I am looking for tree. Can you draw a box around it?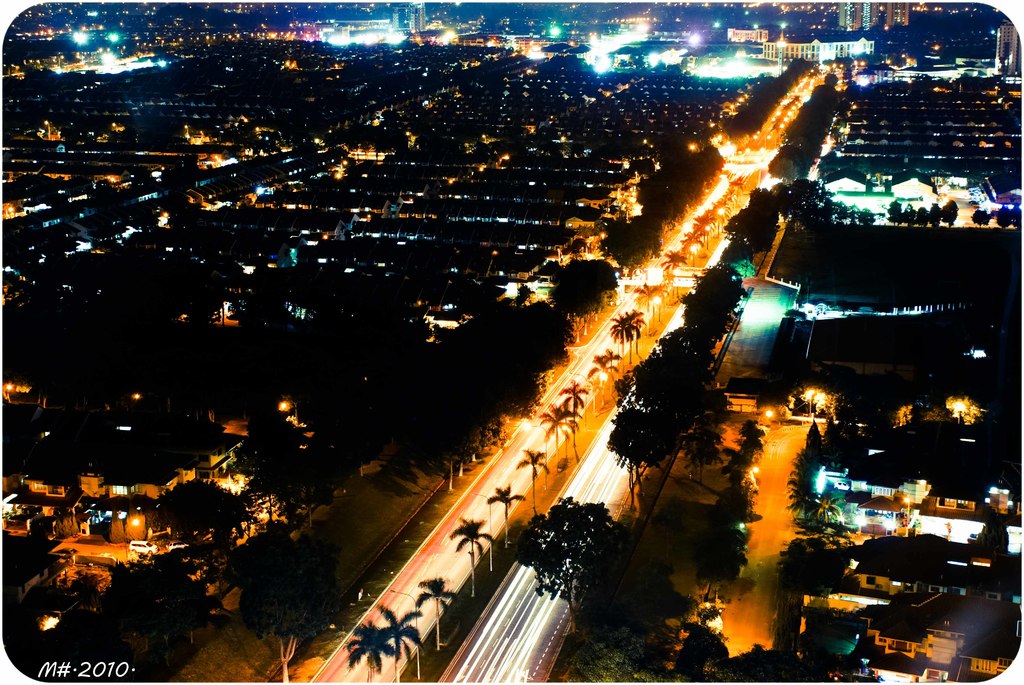
Sure, the bounding box is {"left": 551, "top": 621, "right": 656, "bottom": 684}.
